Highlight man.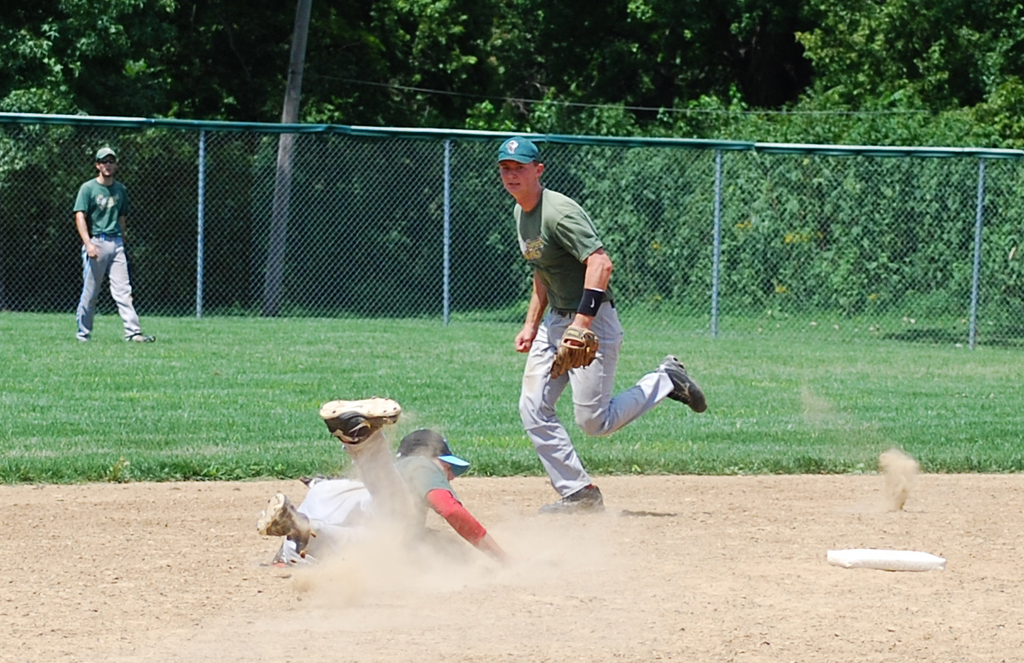
Highlighted region: locate(257, 397, 517, 574).
